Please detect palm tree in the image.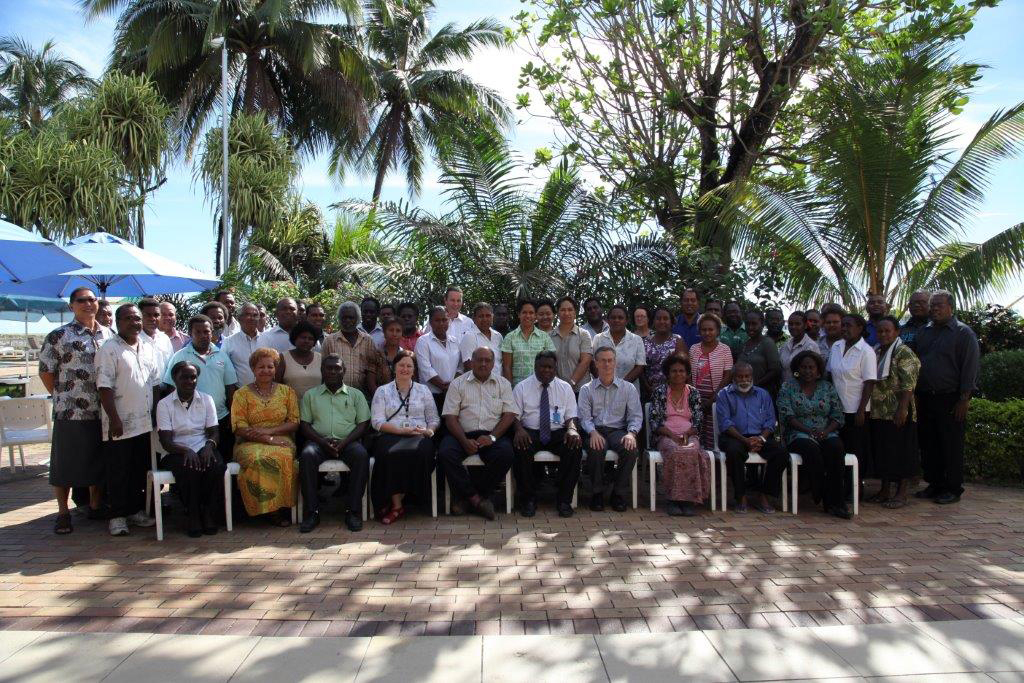
[x1=693, y1=9, x2=1023, y2=325].
